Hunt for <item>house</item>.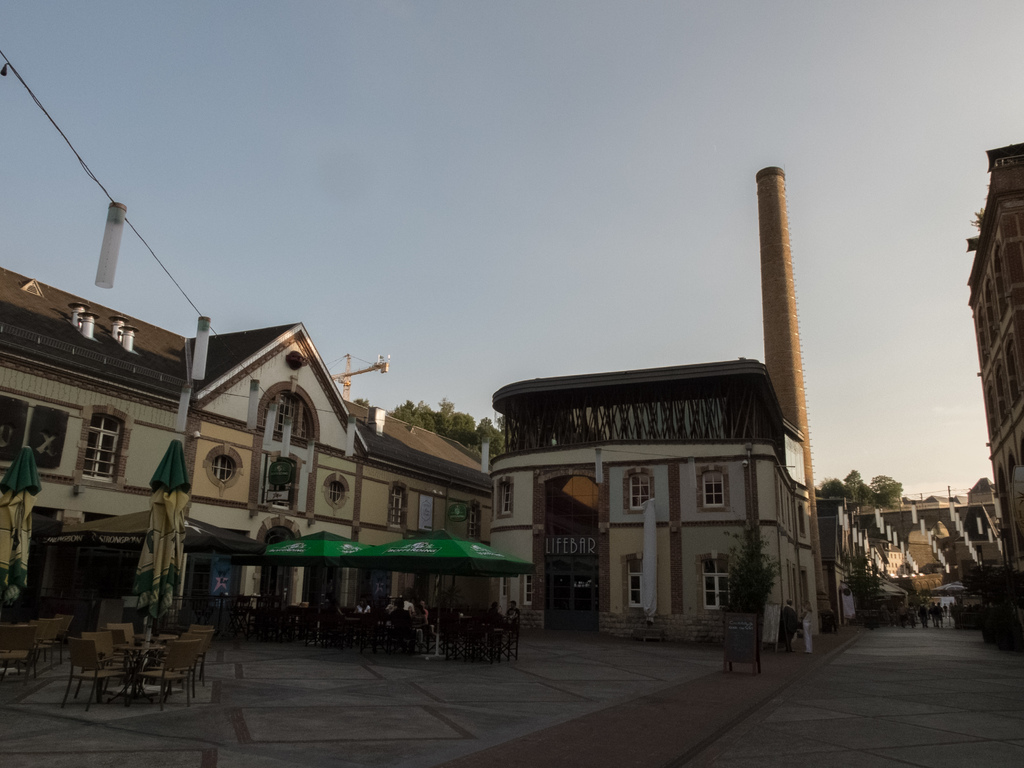
Hunted down at locate(955, 502, 1007, 585).
